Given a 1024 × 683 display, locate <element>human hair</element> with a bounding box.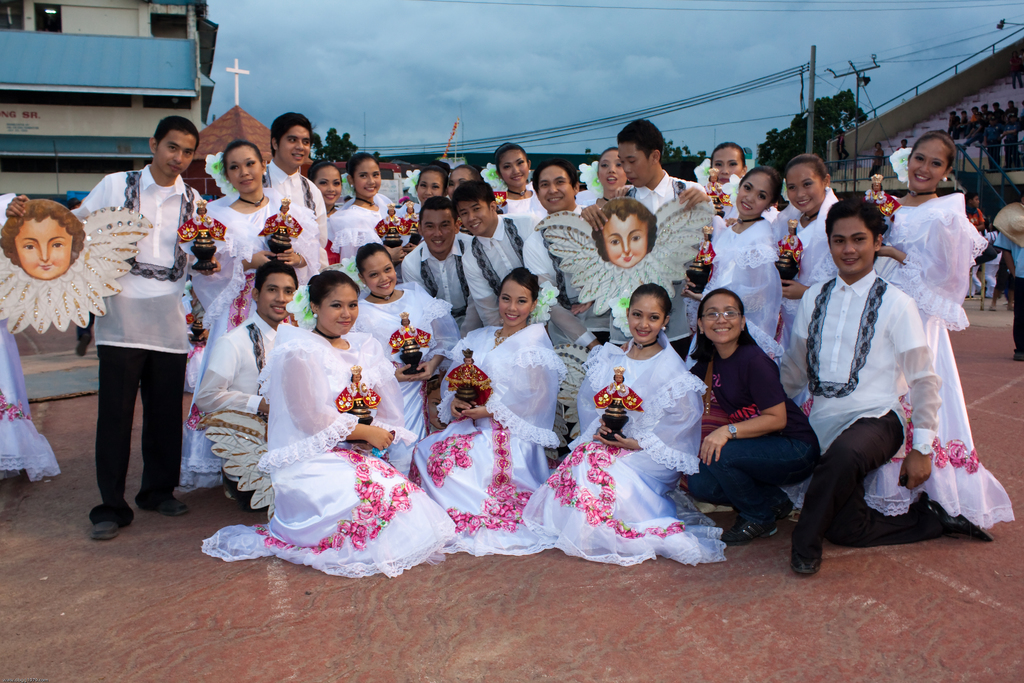
Located: x1=447, y1=179, x2=496, y2=213.
